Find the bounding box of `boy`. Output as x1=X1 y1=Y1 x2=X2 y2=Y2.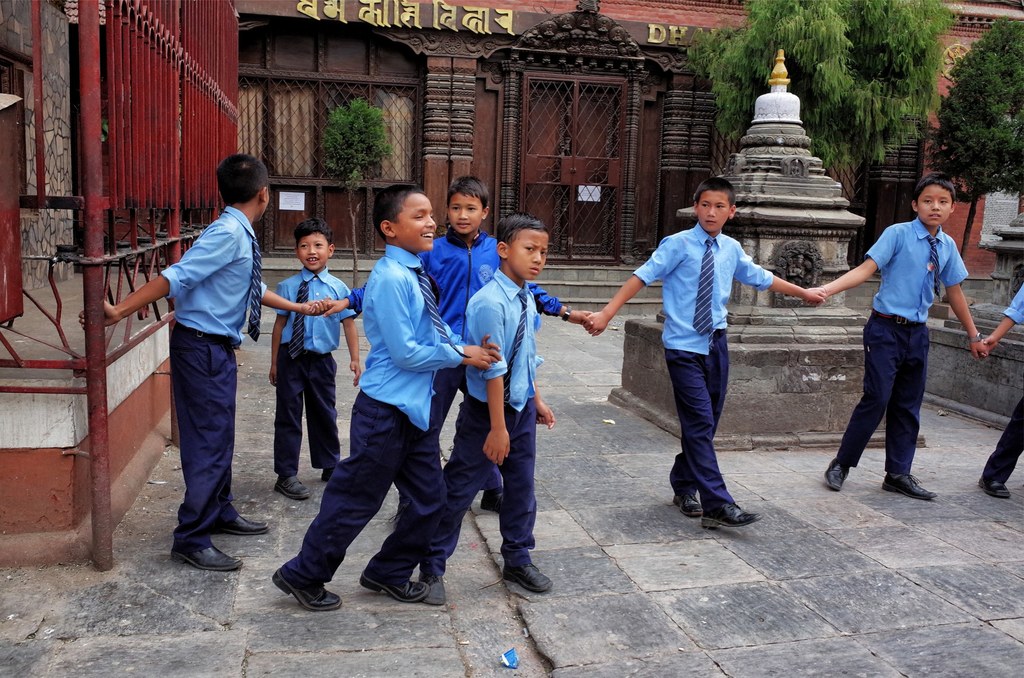
x1=980 y1=277 x2=1023 y2=499.
